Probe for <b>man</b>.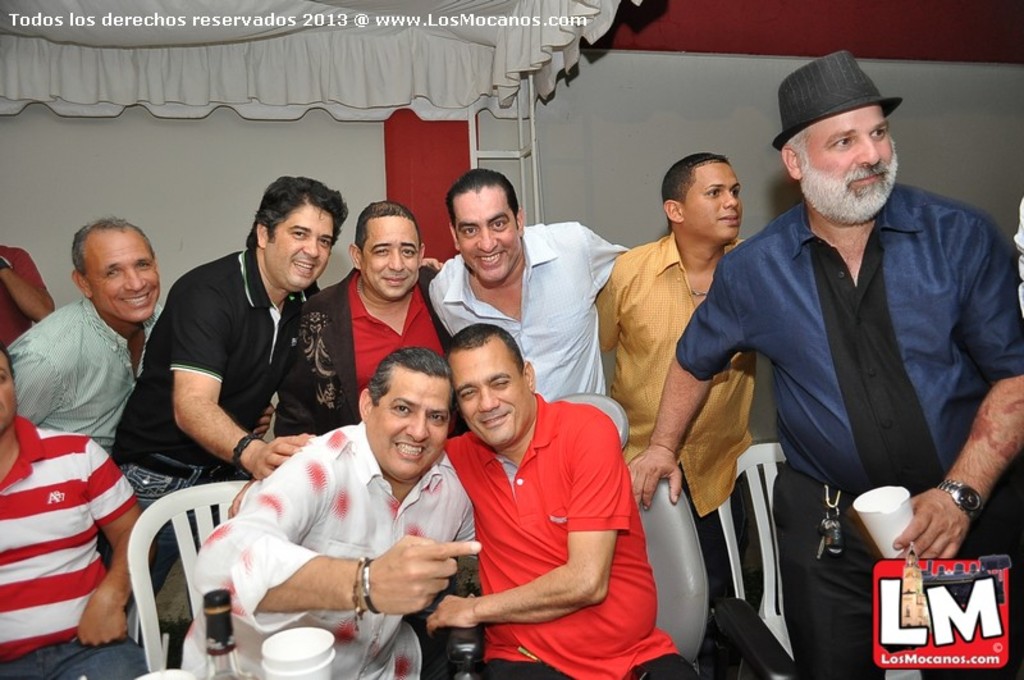
Probe result: 0,247,52,351.
